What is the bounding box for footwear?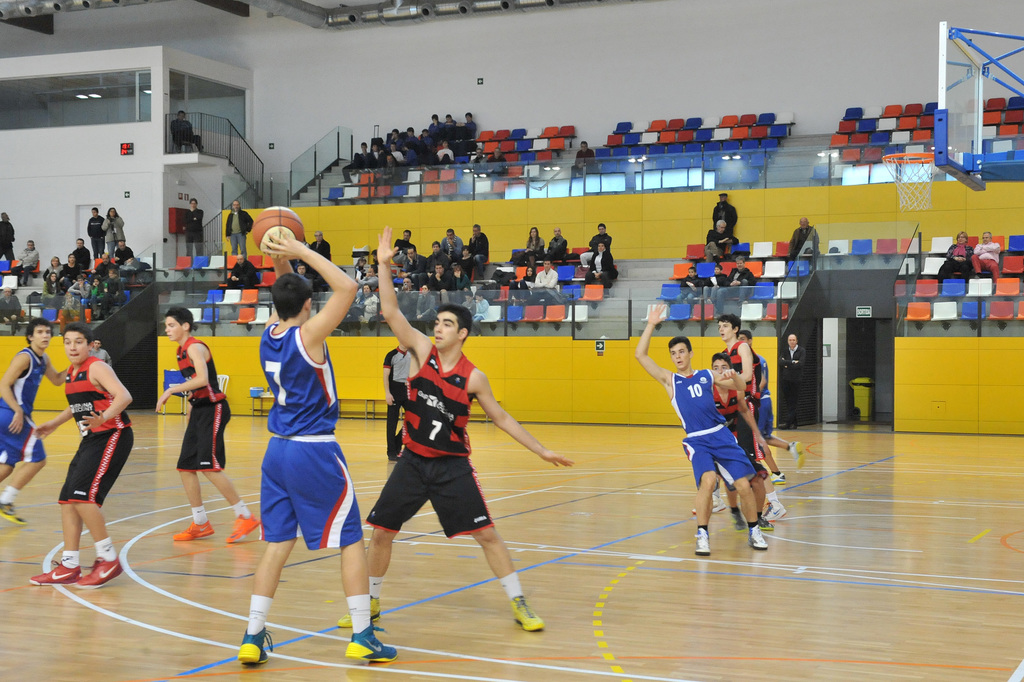
x1=769, y1=469, x2=787, y2=488.
